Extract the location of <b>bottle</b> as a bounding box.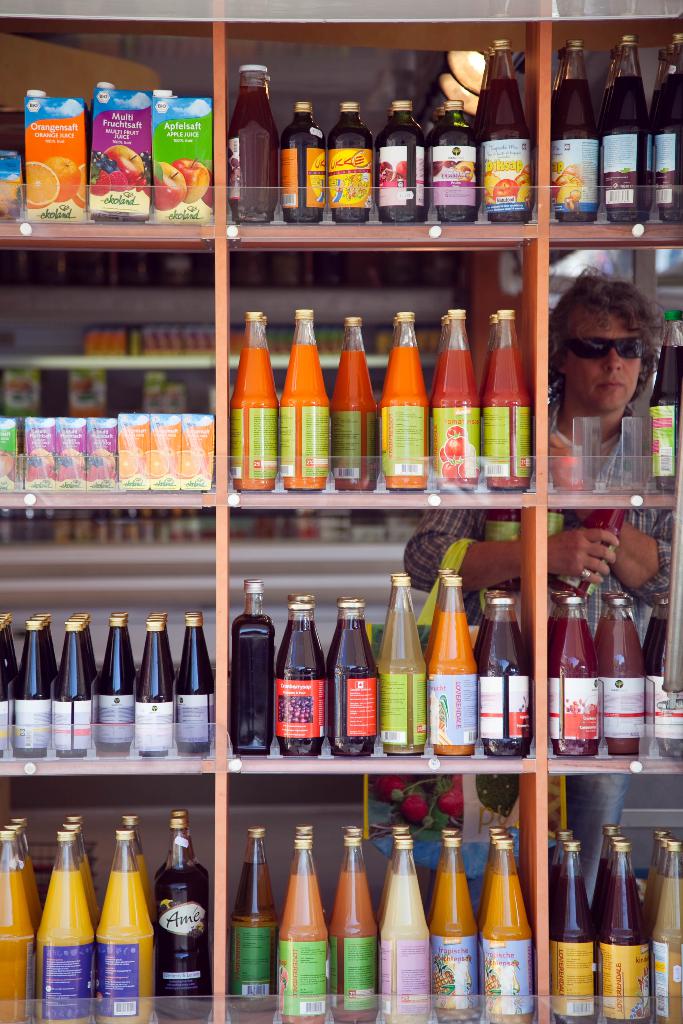
[x1=472, y1=47, x2=542, y2=218].
